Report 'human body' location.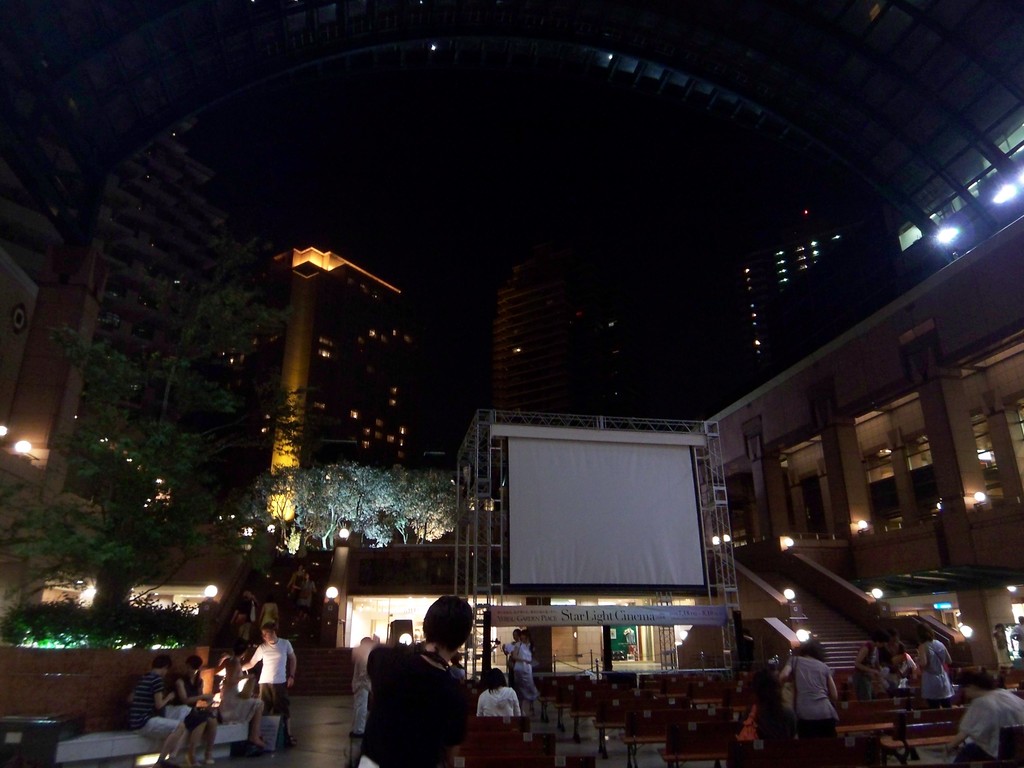
Report: x1=237, y1=637, x2=301, y2=739.
